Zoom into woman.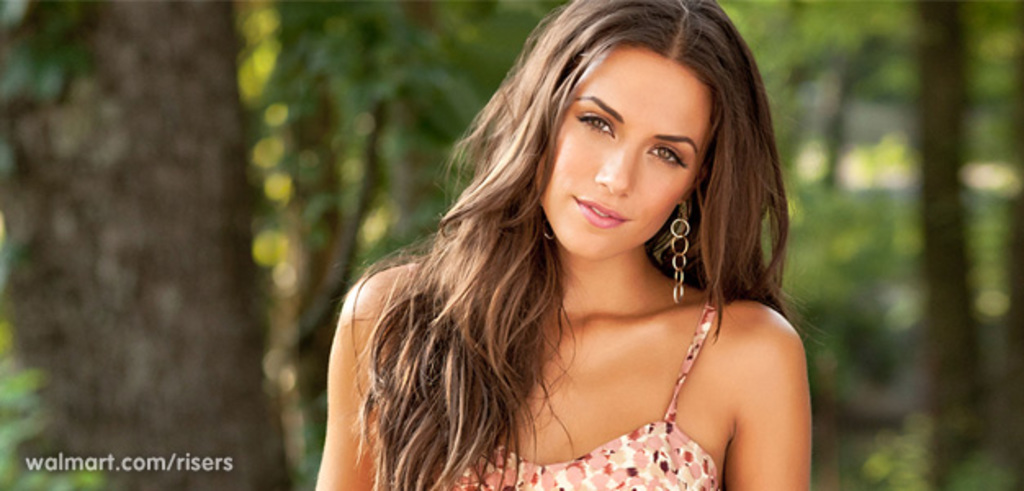
Zoom target: 317 0 815 489.
